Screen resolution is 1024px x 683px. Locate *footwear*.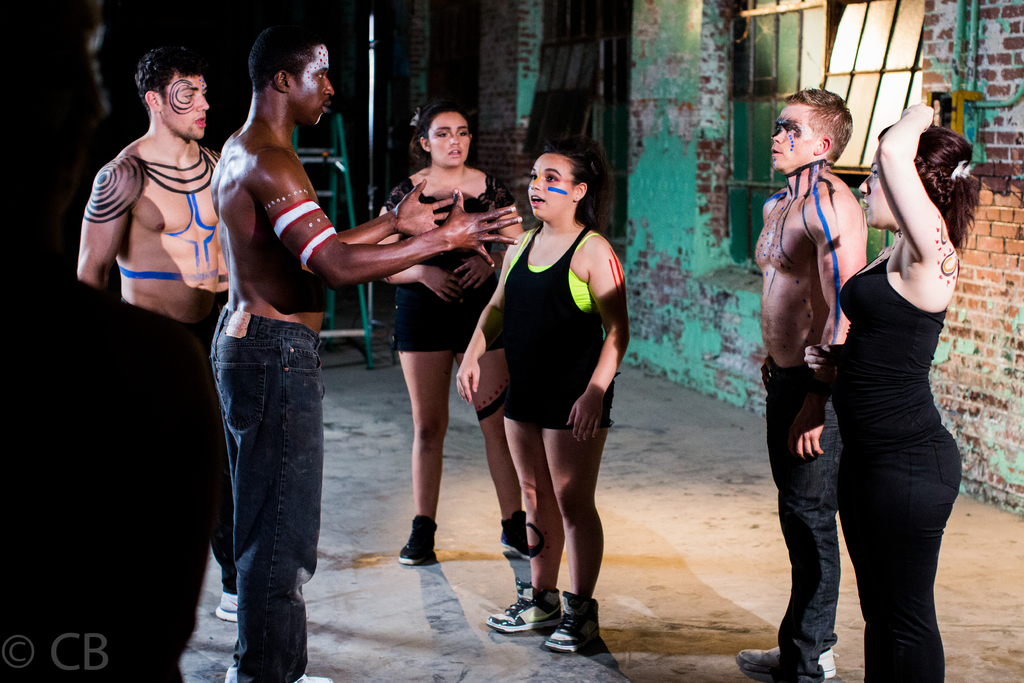
rect(498, 503, 531, 567).
